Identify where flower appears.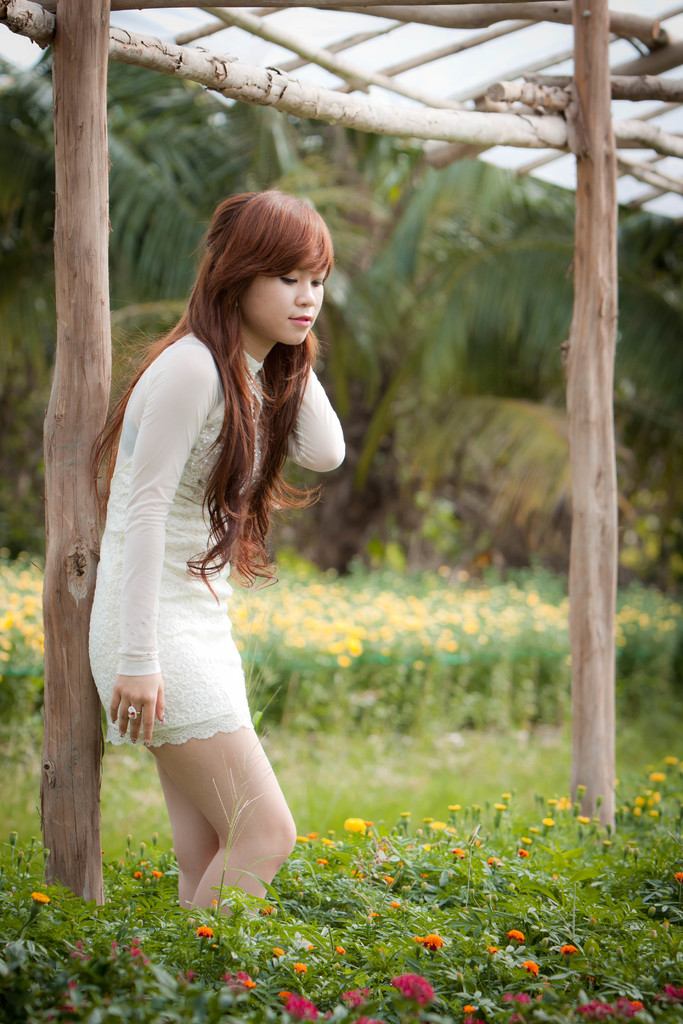
Appears at x1=505 y1=928 x2=524 y2=949.
